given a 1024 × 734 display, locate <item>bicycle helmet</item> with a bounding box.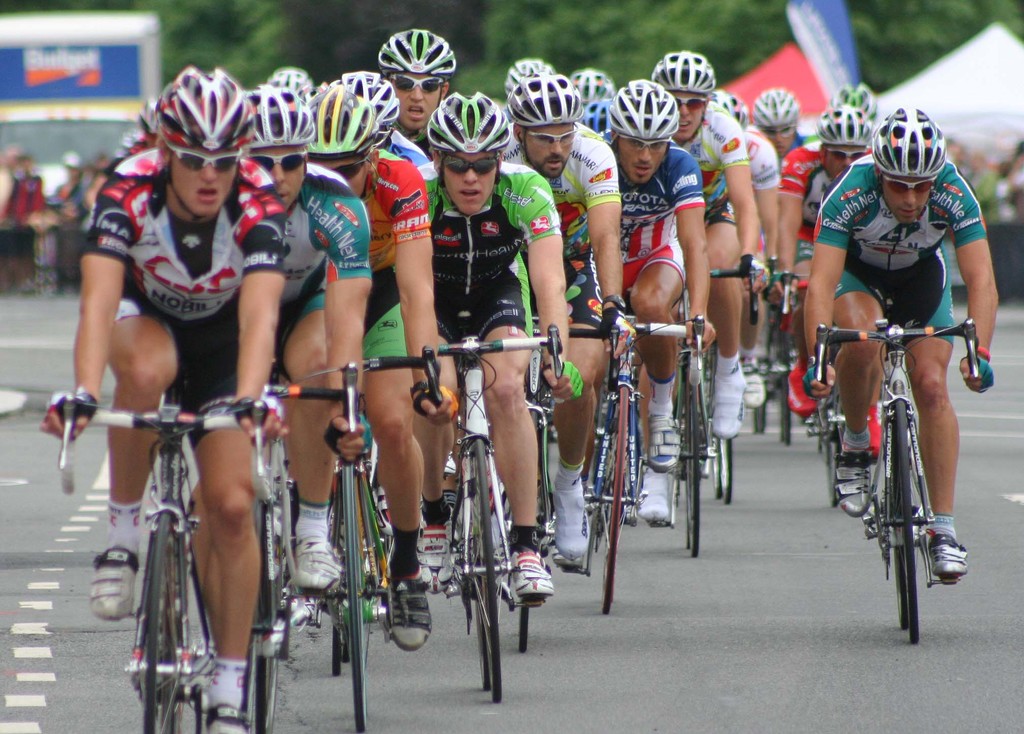
Located: [x1=603, y1=76, x2=676, y2=144].
